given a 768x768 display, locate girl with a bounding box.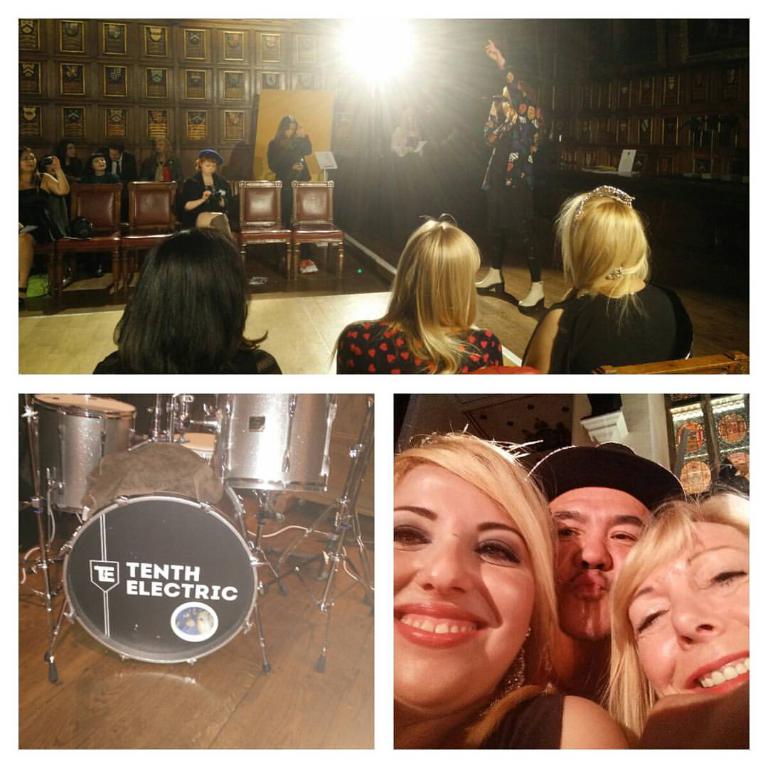
Located: 90:225:287:378.
